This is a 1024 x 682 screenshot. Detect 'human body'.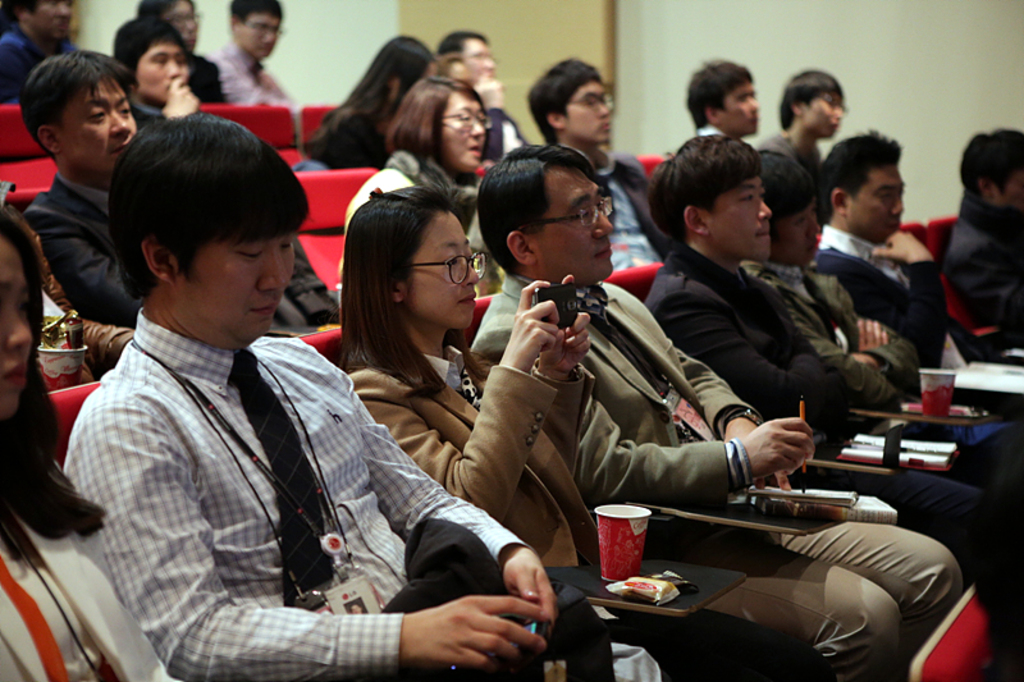
<bbox>745, 256, 910, 416</bbox>.
